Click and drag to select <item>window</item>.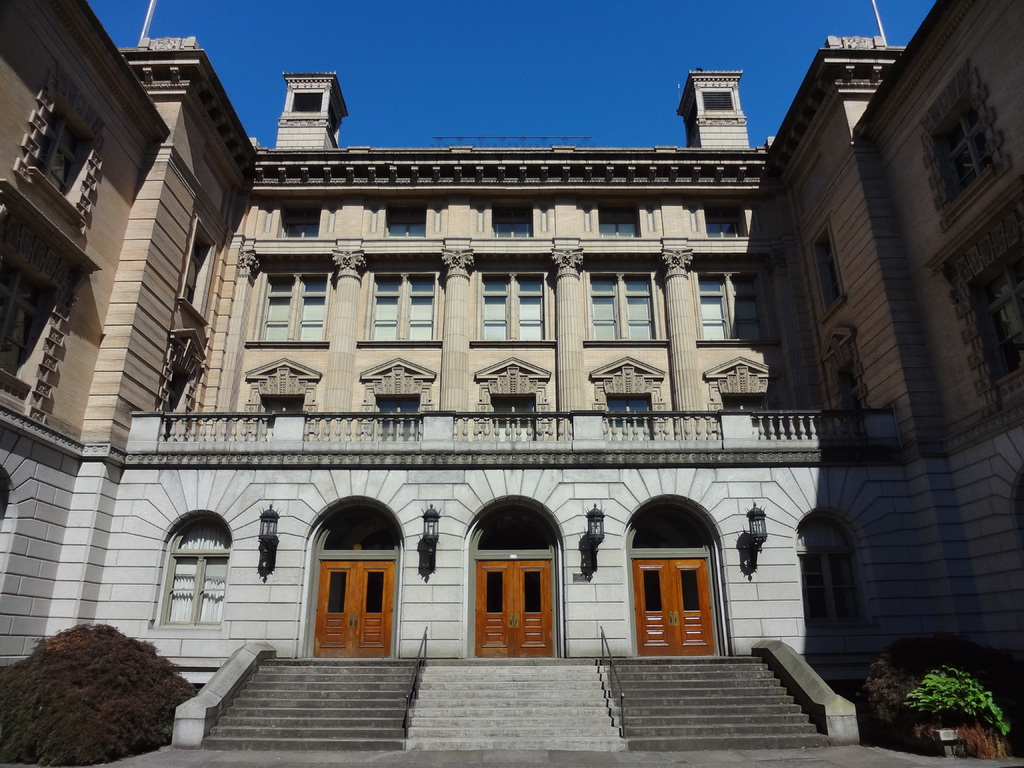
Selection: [262, 394, 301, 436].
